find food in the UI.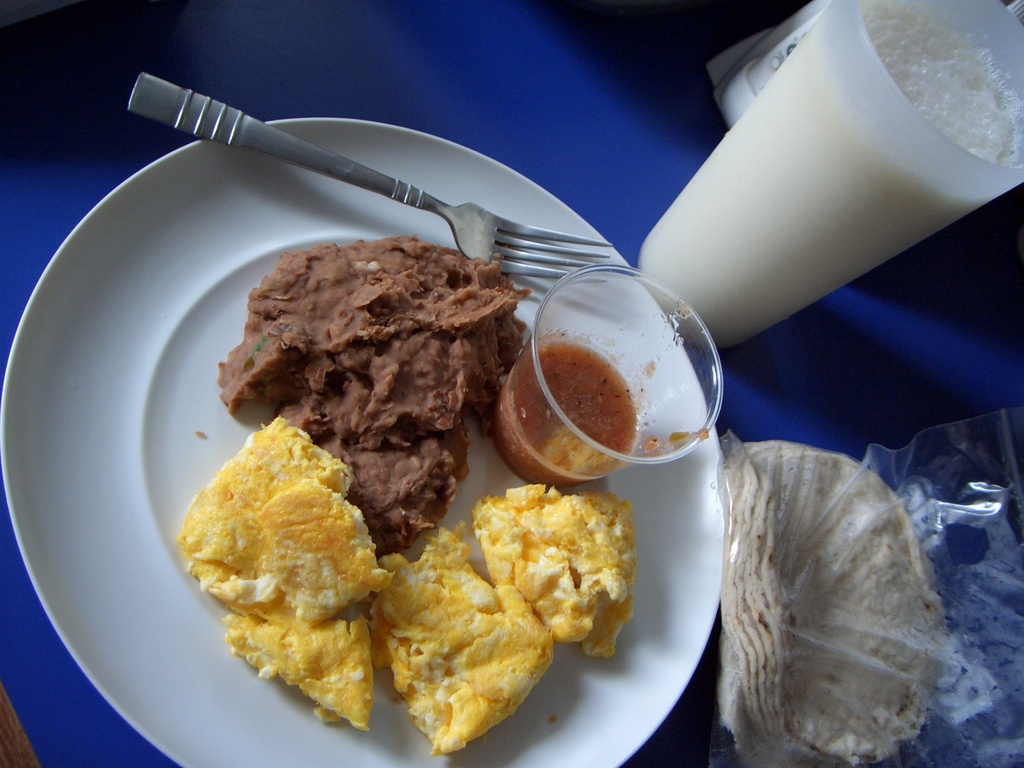
UI element at [463, 483, 634, 653].
